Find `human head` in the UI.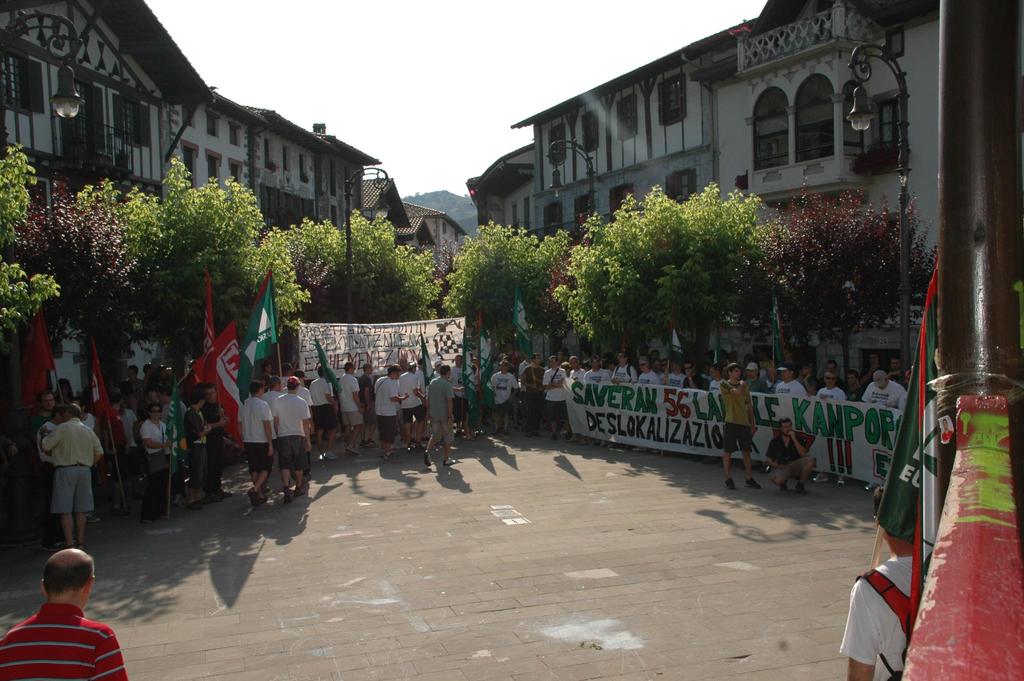
UI element at [x1=531, y1=352, x2=541, y2=367].
